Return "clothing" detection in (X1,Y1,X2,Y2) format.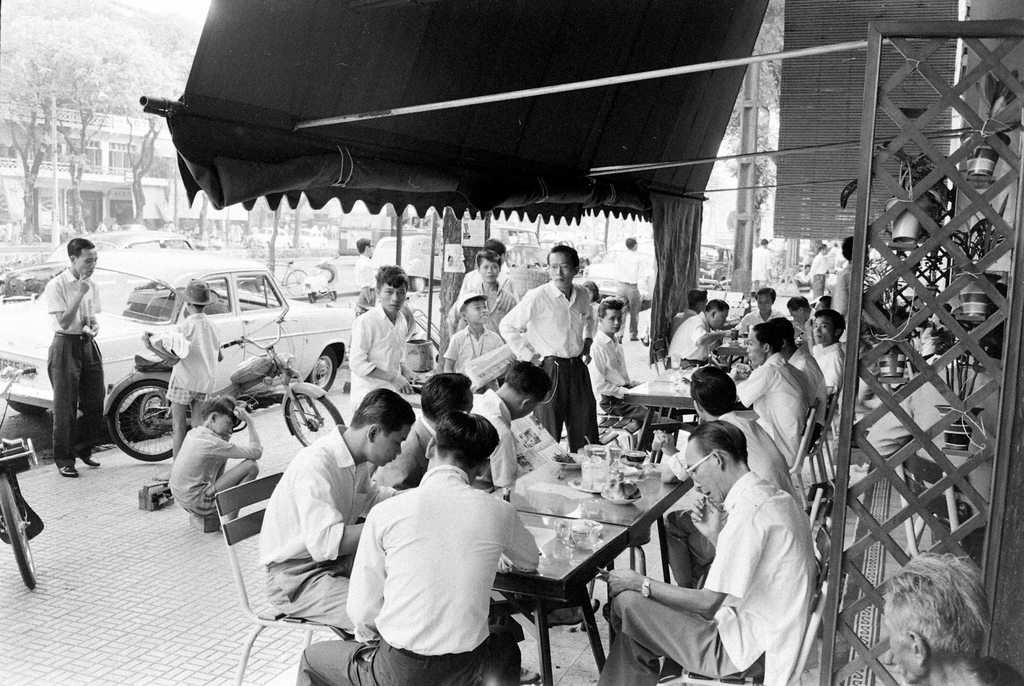
(161,316,220,402).
